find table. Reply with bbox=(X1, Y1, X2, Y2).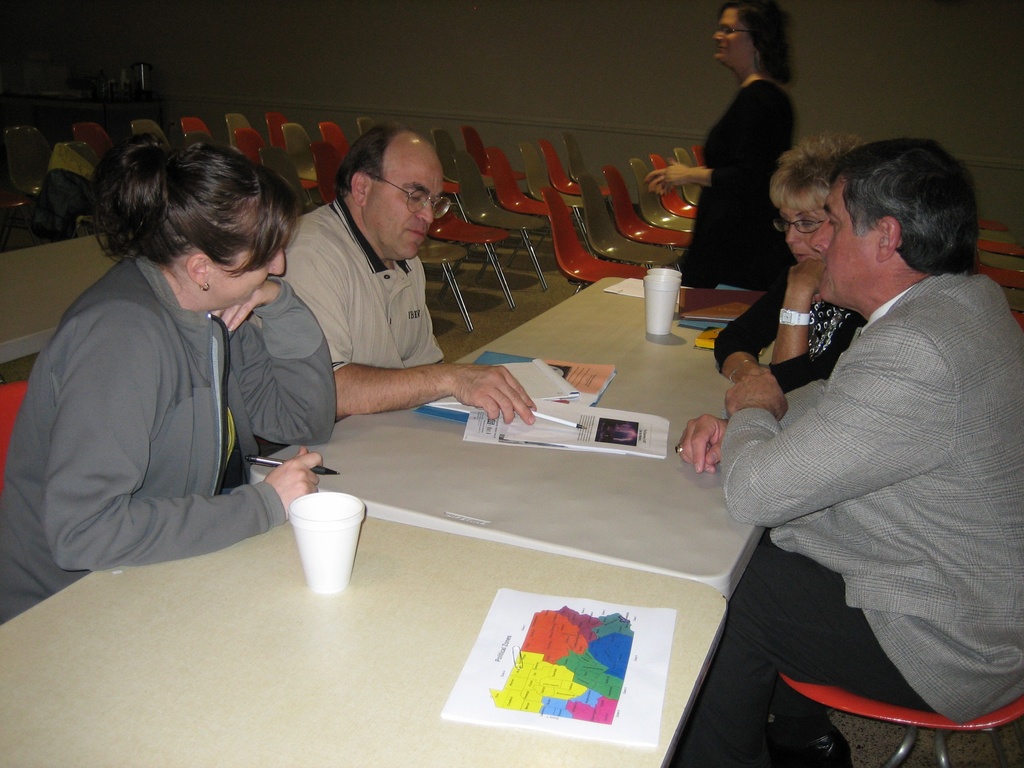
bbox=(0, 217, 120, 369).
